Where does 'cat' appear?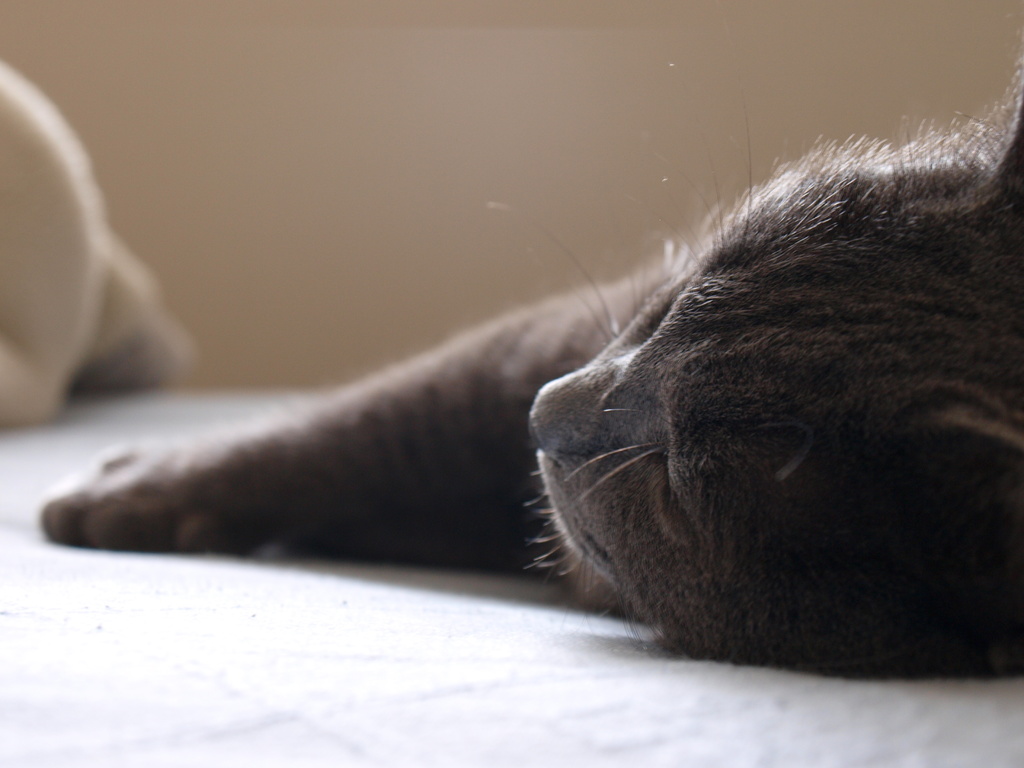
Appears at Rect(38, 50, 1023, 682).
